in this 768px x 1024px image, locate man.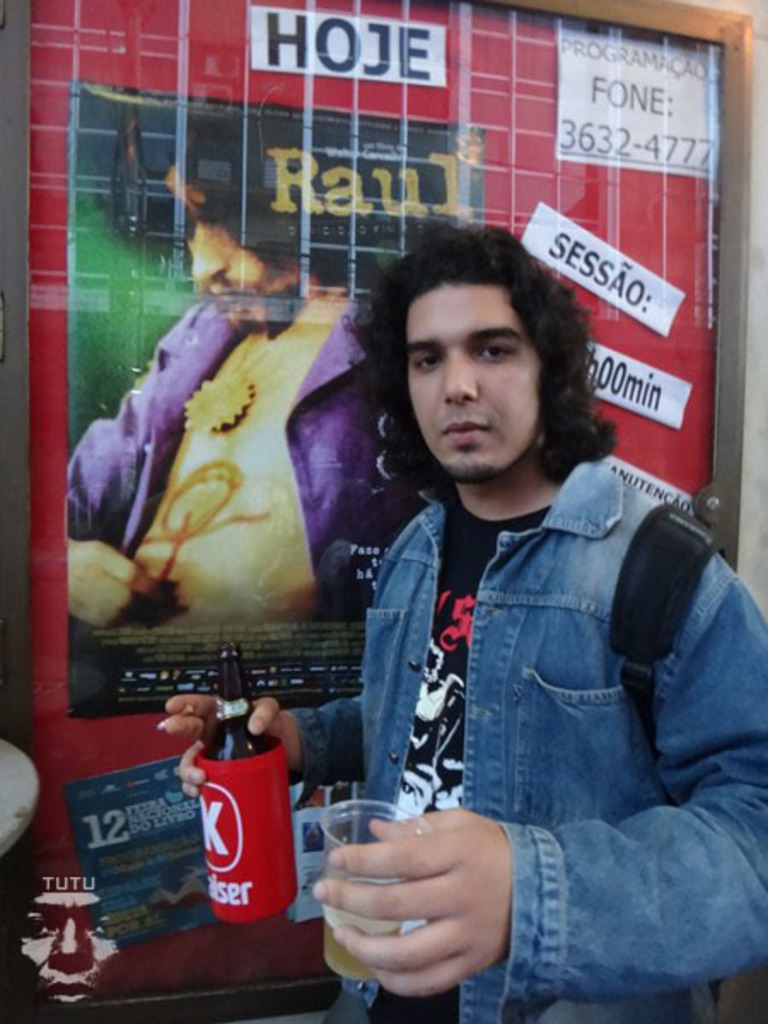
Bounding box: {"left": 159, "top": 225, "right": 766, "bottom": 1022}.
